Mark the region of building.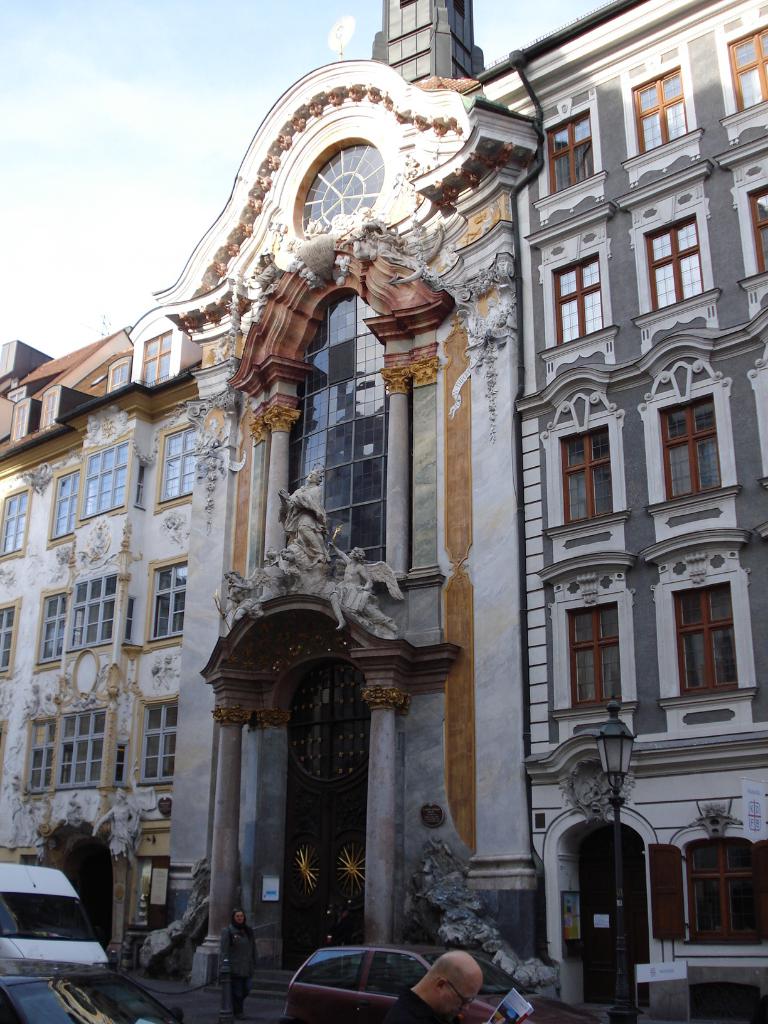
Region: BBox(0, 0, 767, 1021).
